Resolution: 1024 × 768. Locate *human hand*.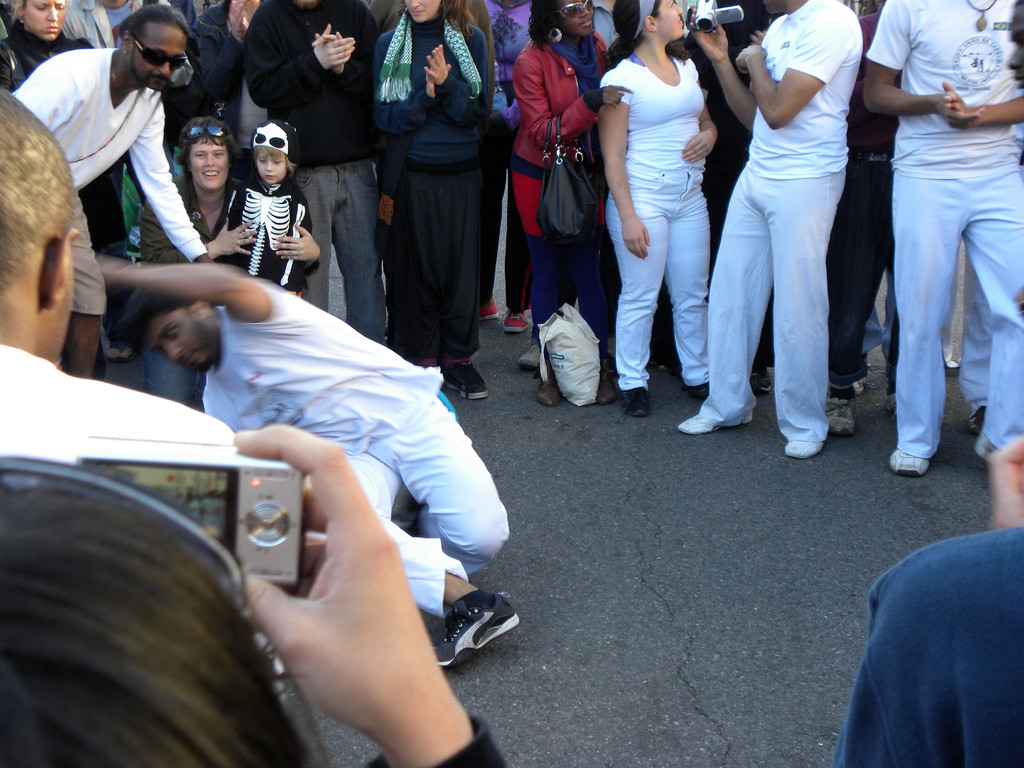
bbox=(210, 216, 259, 257).
